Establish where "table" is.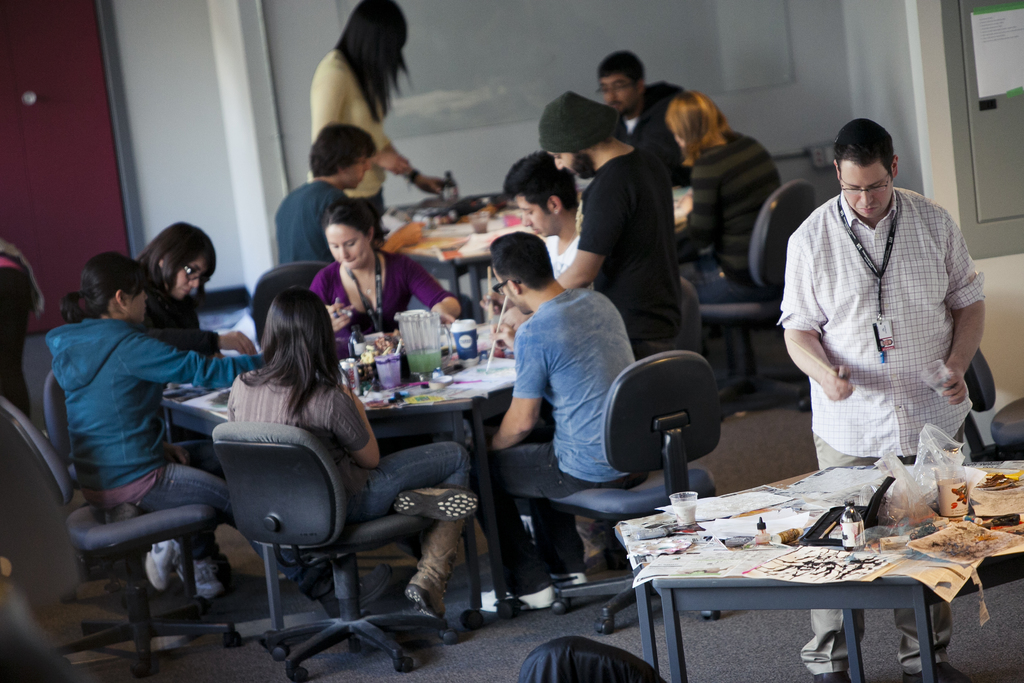
Established at [x1=159, y1=339, x2=519, y2=616].
